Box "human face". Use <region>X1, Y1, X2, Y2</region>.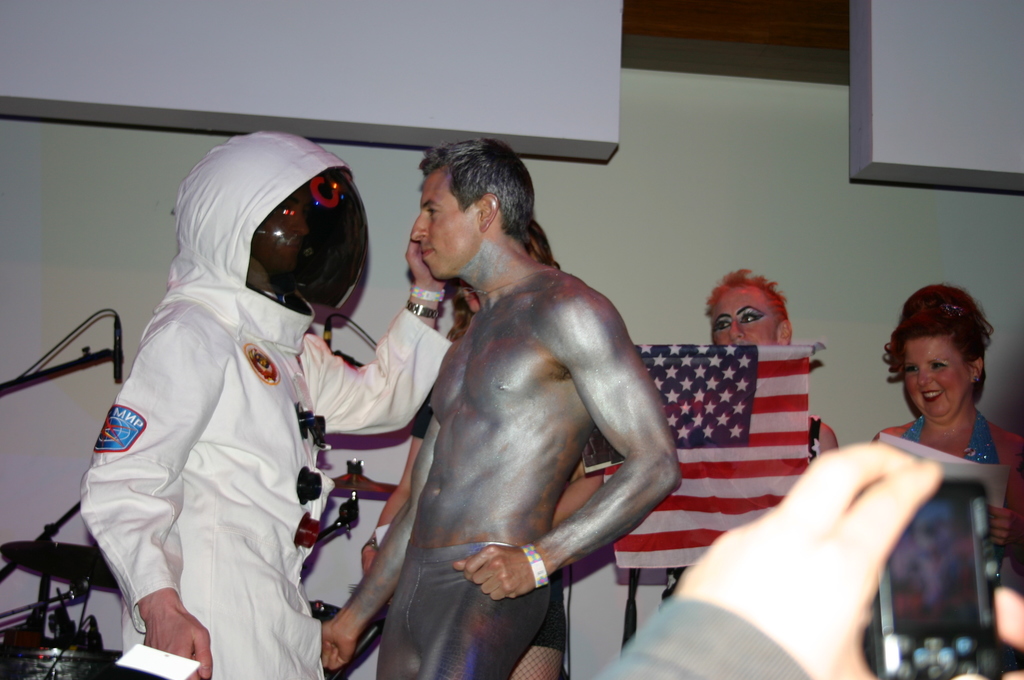
<region>905, 335, 979, 411</region>.
